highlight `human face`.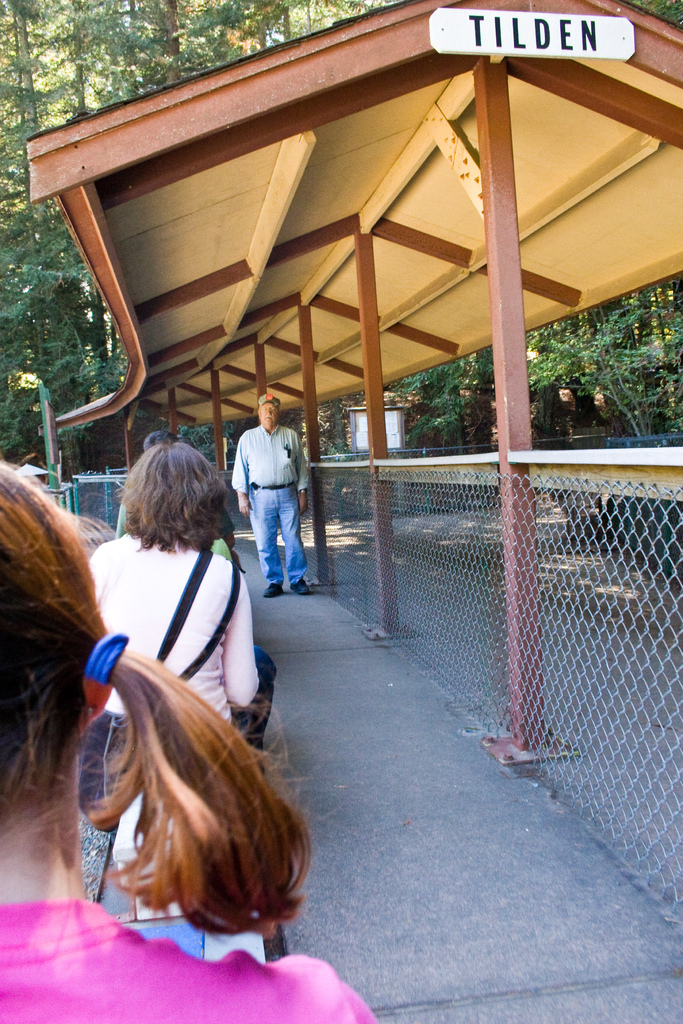
Highlighted region: <bbox>259, 403, 279, 429</bbox>.
